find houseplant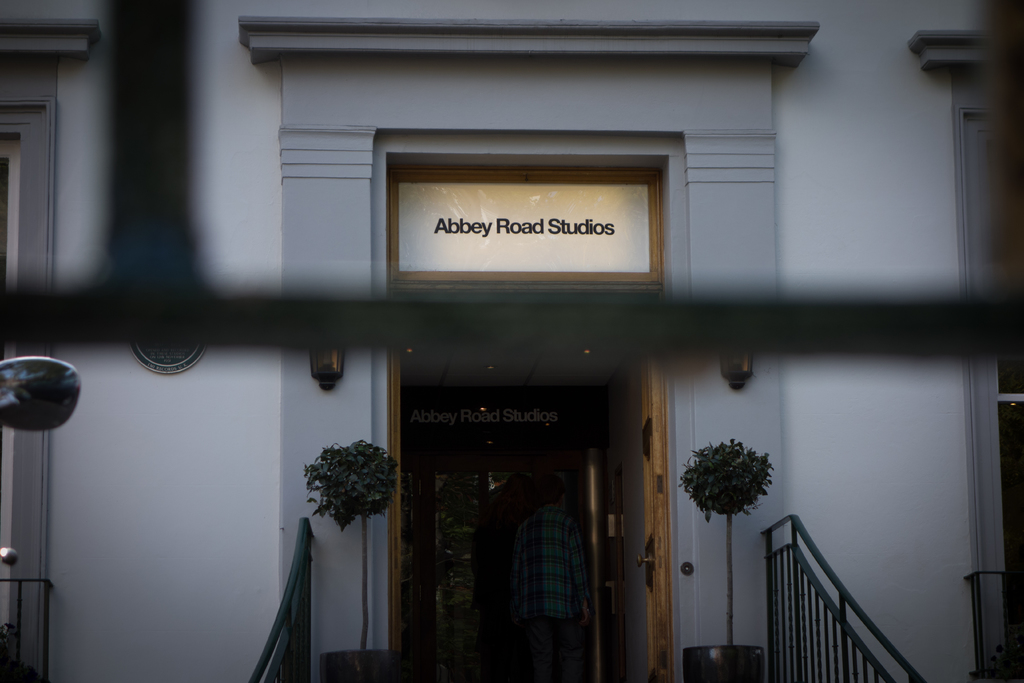
locate(298, 441, 410, 682)
